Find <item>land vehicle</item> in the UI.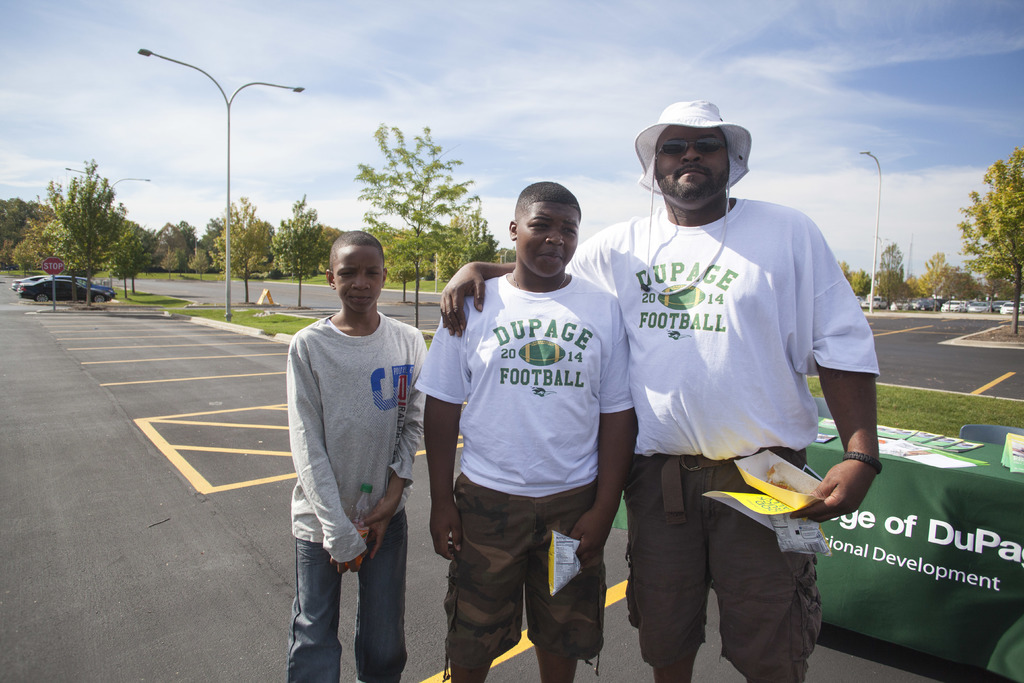
UI element at [16, 276, 109, 291].
